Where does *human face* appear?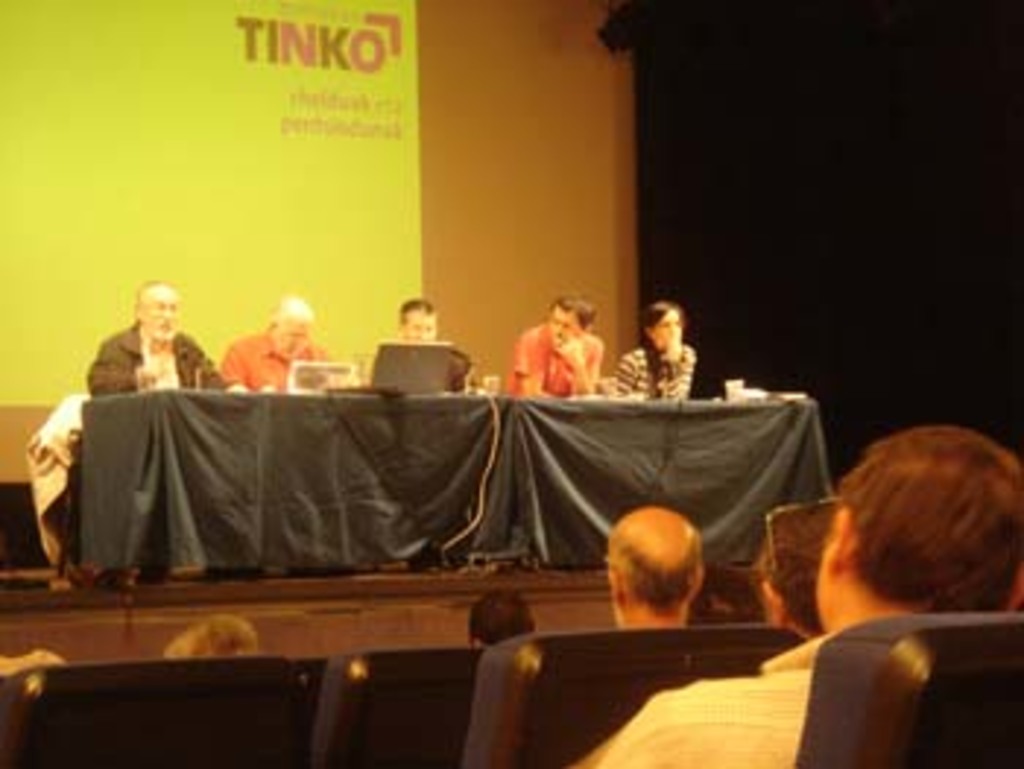
Appears at l=140, t=287, r=181, b=345.
